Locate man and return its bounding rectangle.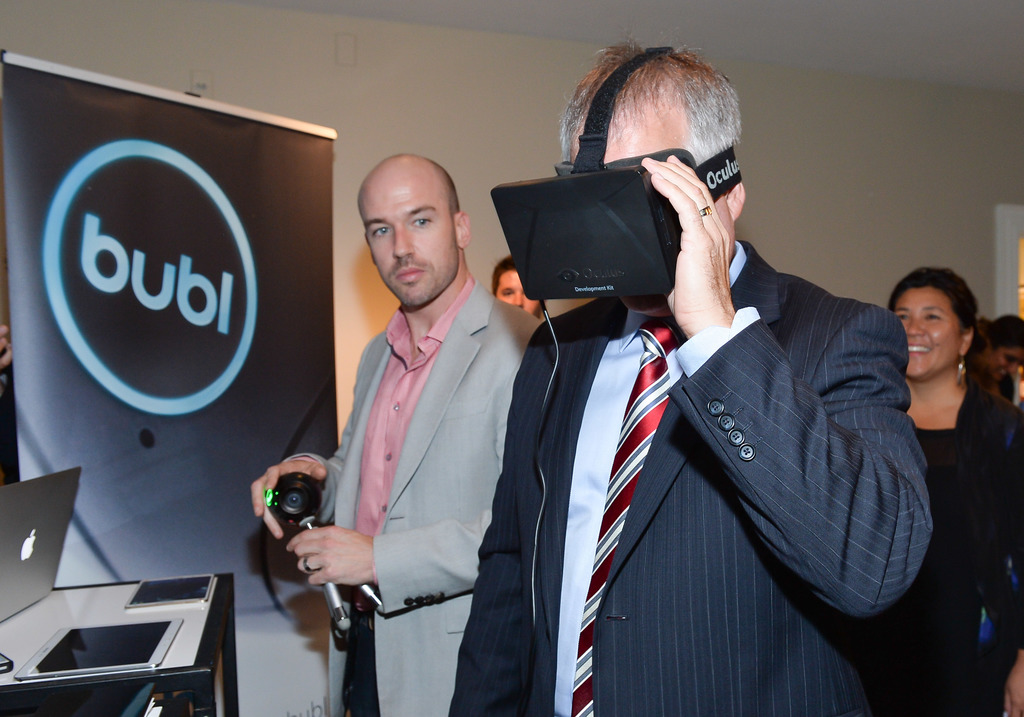
<box>440,95,920,703</box>.
